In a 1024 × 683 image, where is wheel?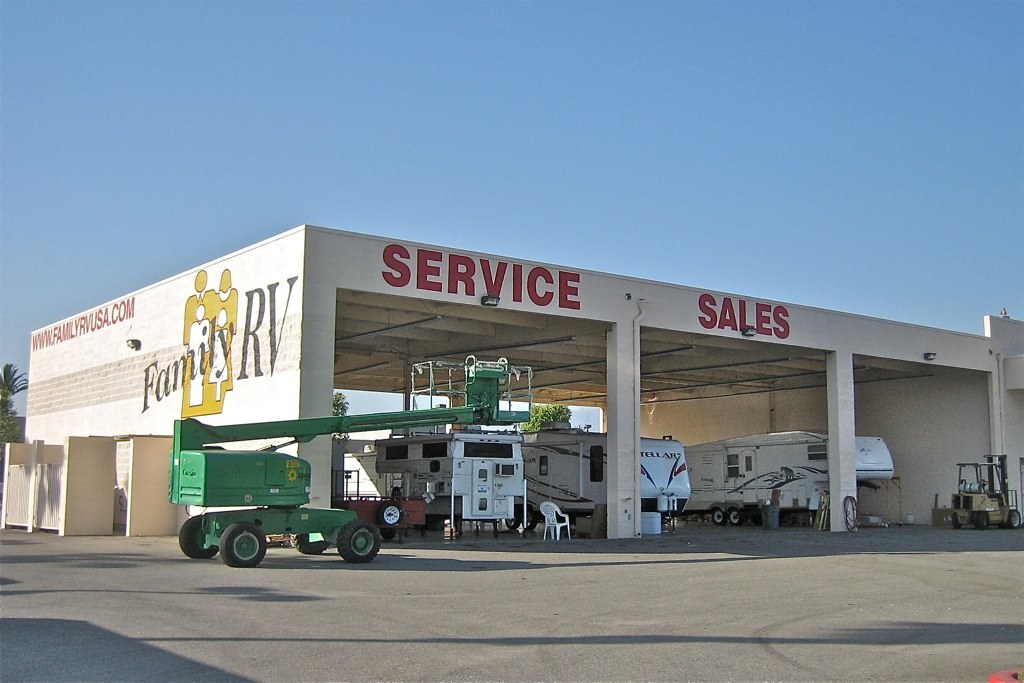
BBox(218, 519, 267, 571).
